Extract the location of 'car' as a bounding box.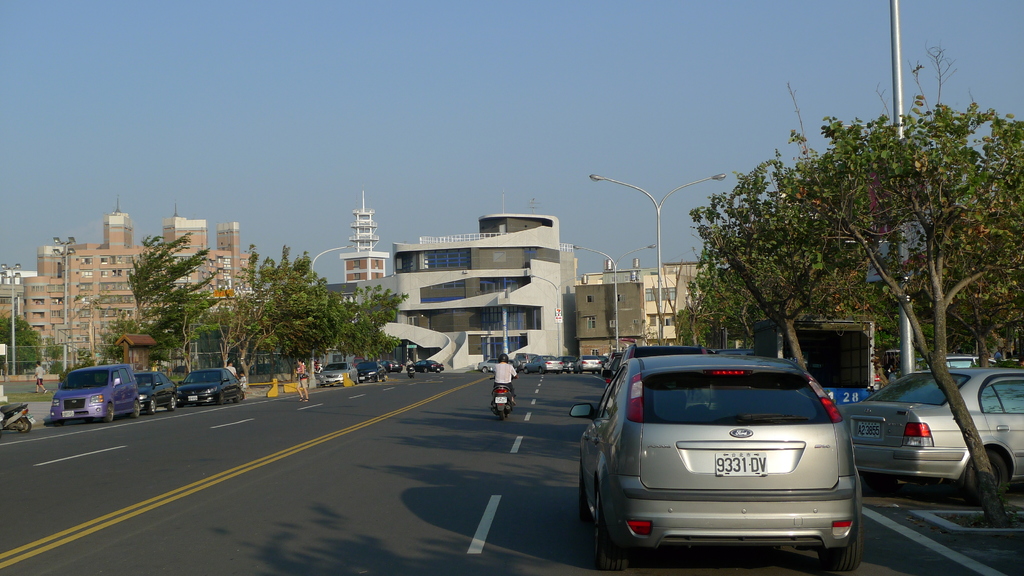
(x1=315, y1=360, x2=358, y2=383).
